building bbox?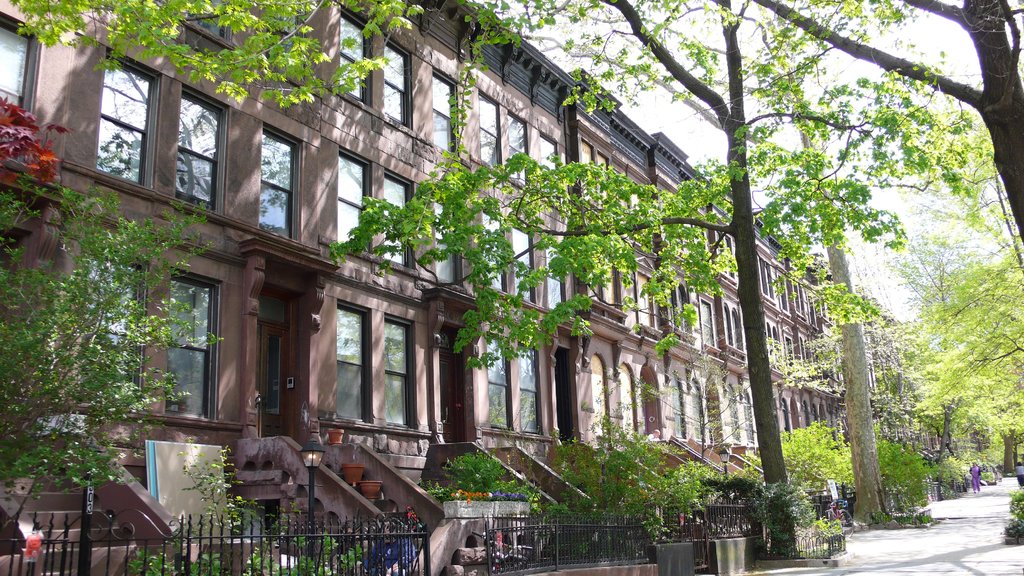
locate(0, 0, 940, 575)
